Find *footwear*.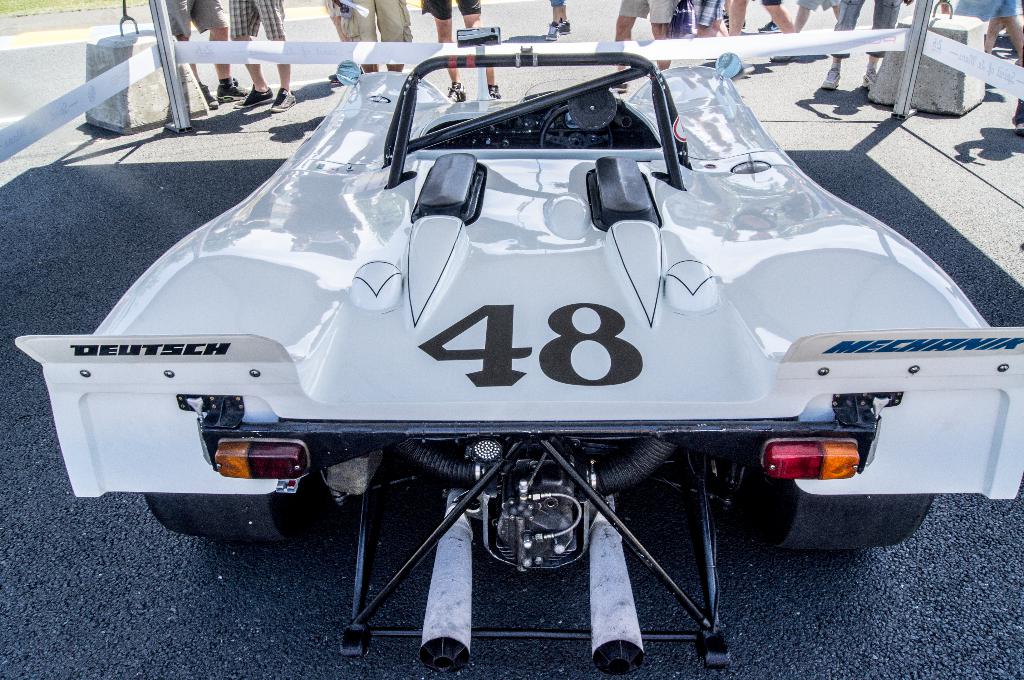
left=447, top=81, right=467, bottom=104.
